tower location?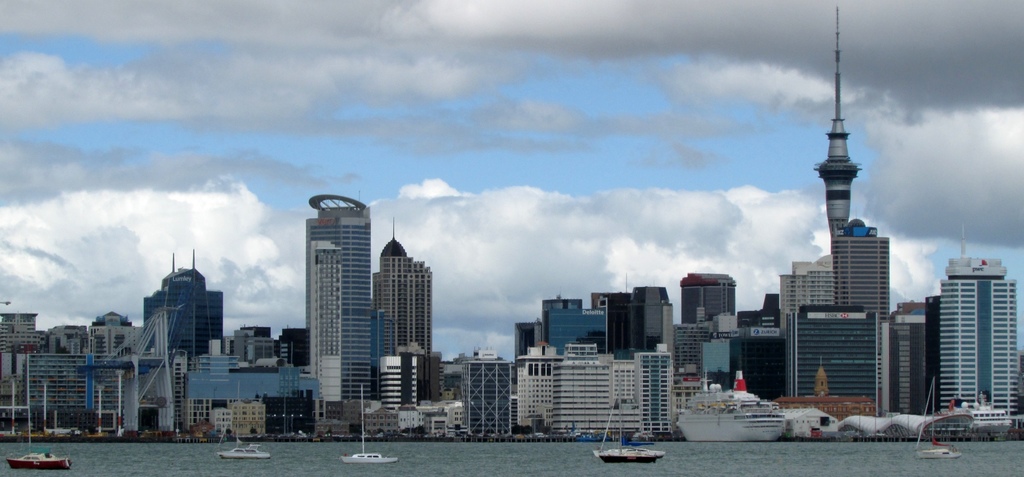
{"x1": 678, "y1": 275, "x2": 735, "y2": 325}
